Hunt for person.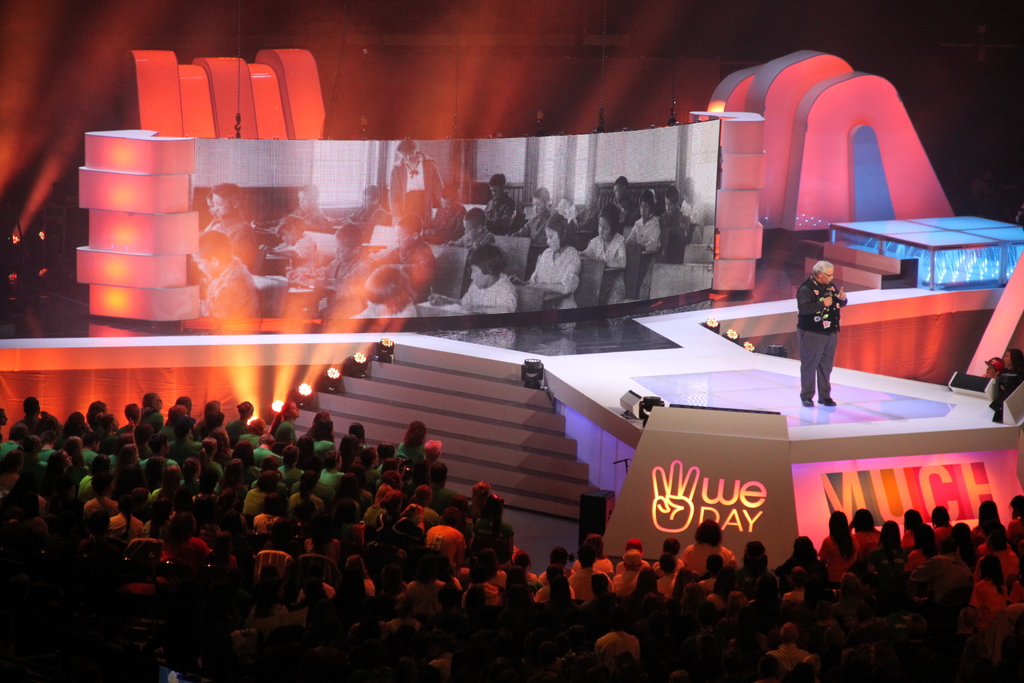
Hunted down at locate(221, 484, 241, 516).
